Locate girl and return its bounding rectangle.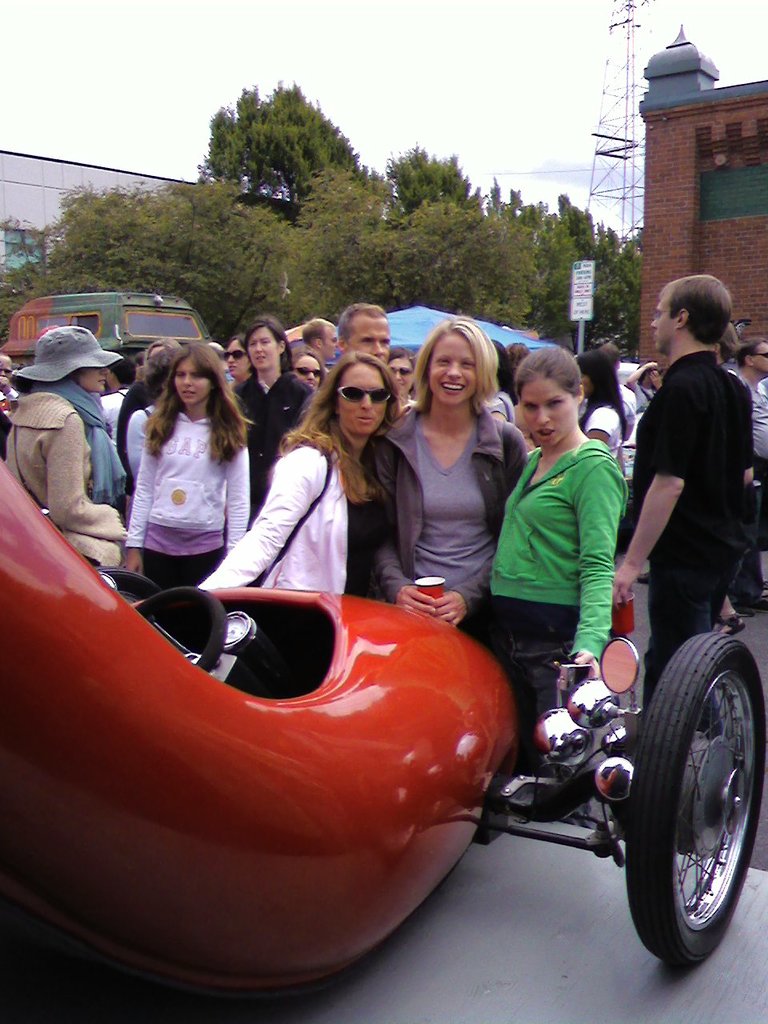
box=[125, 338, 249, 585].
